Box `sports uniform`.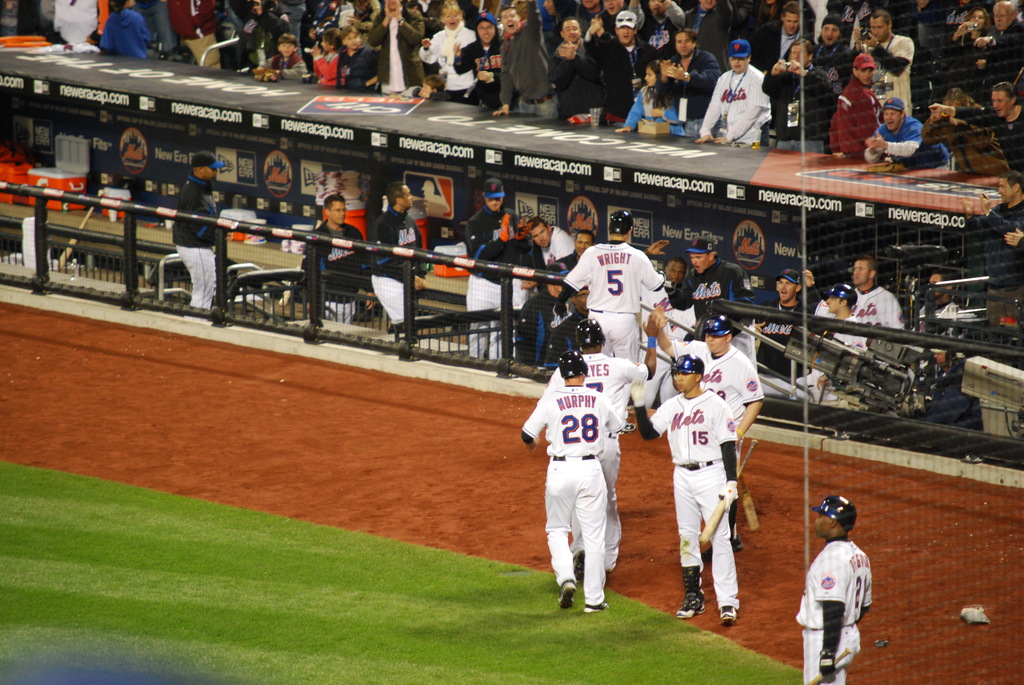
[303,224,370,323].
